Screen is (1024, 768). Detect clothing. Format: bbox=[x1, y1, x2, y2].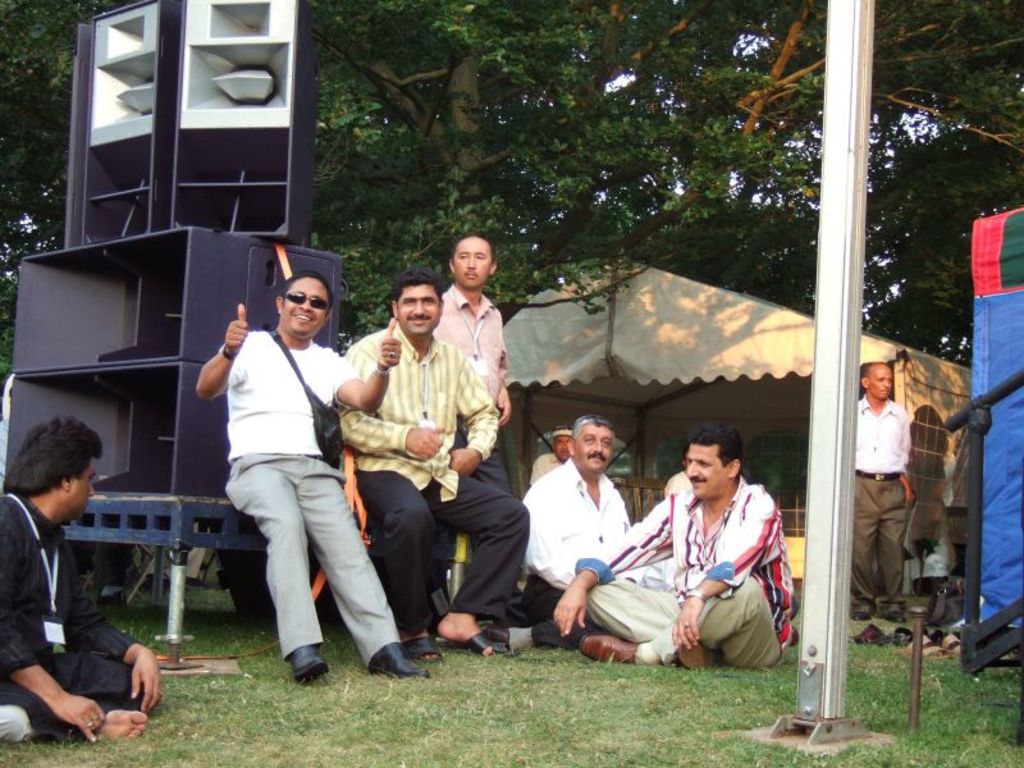
bbox=[0, 479, 132, 677].
